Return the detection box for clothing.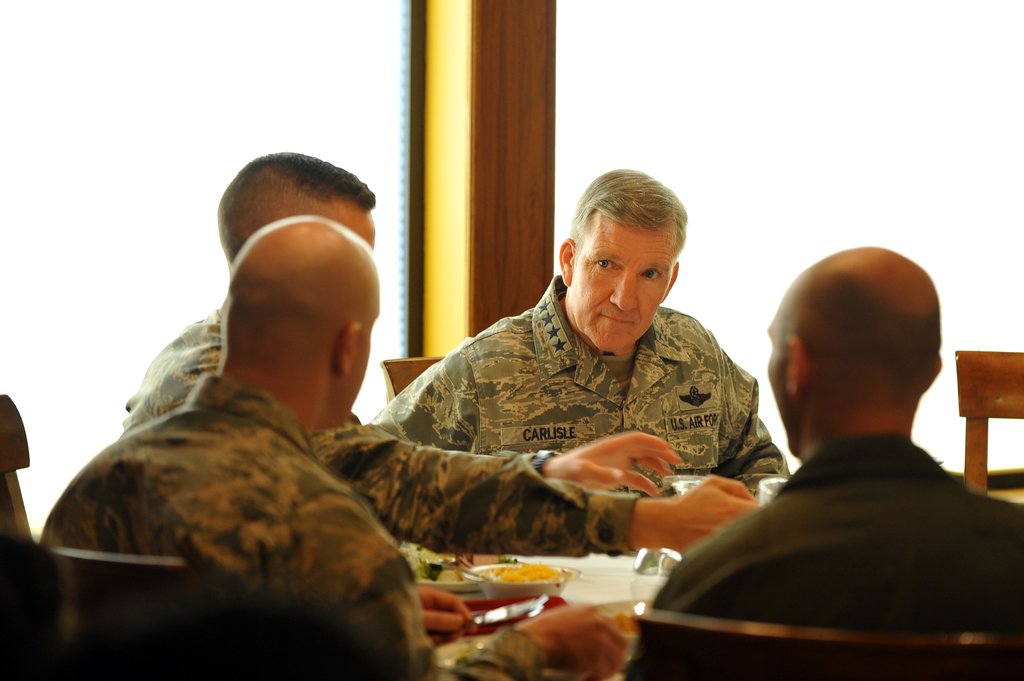
<bbox>365, 277, 792, 486</bbox>.
